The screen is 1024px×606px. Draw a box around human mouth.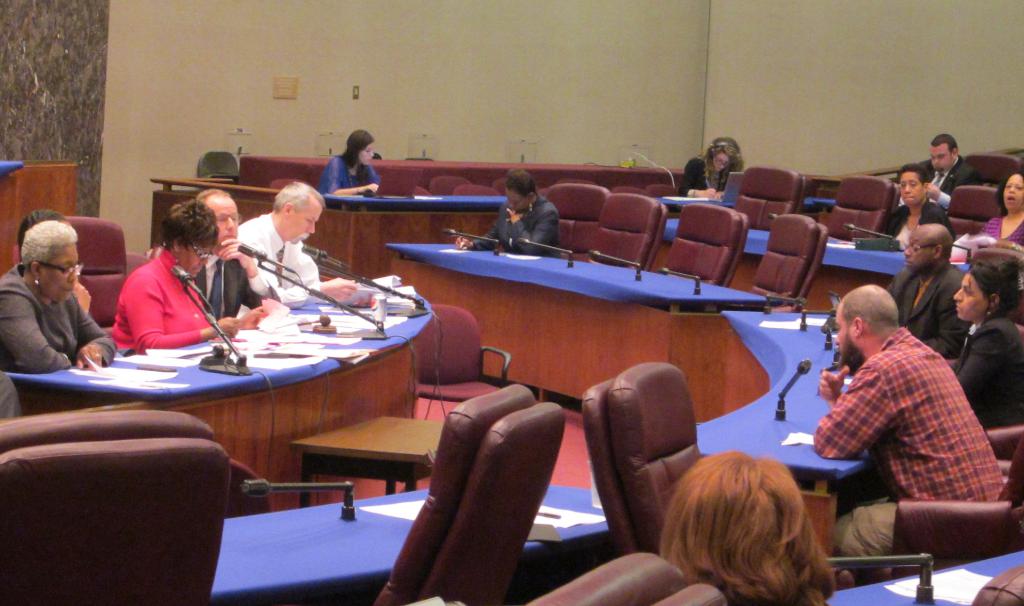
BBox(1007, 197, 1012, 202).
